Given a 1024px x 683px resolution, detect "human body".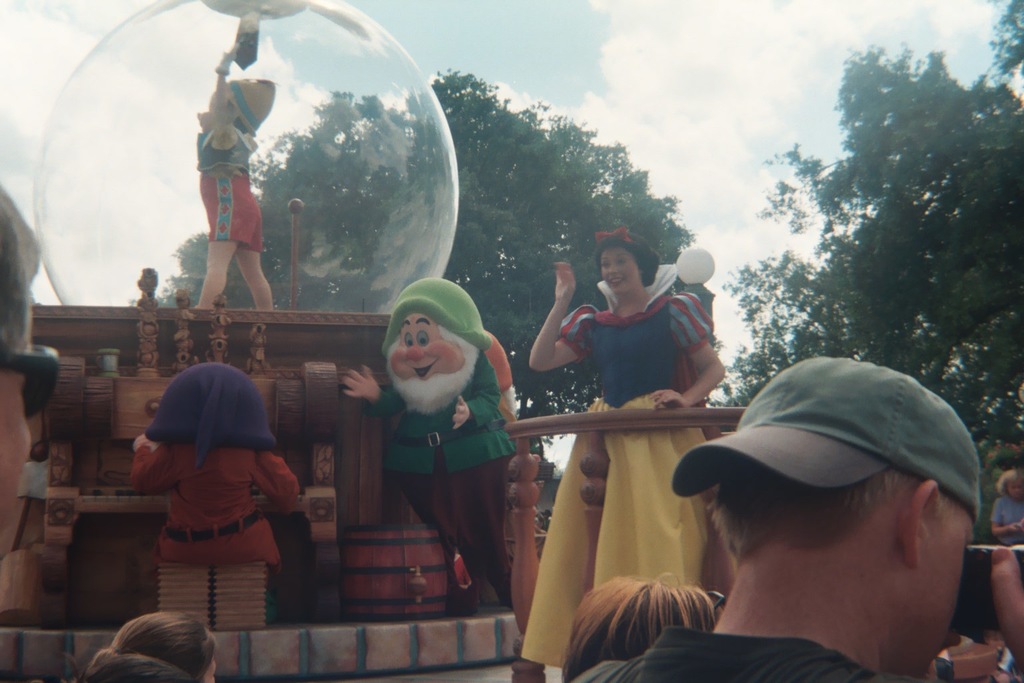
crop(526, 261, 741, 678).
